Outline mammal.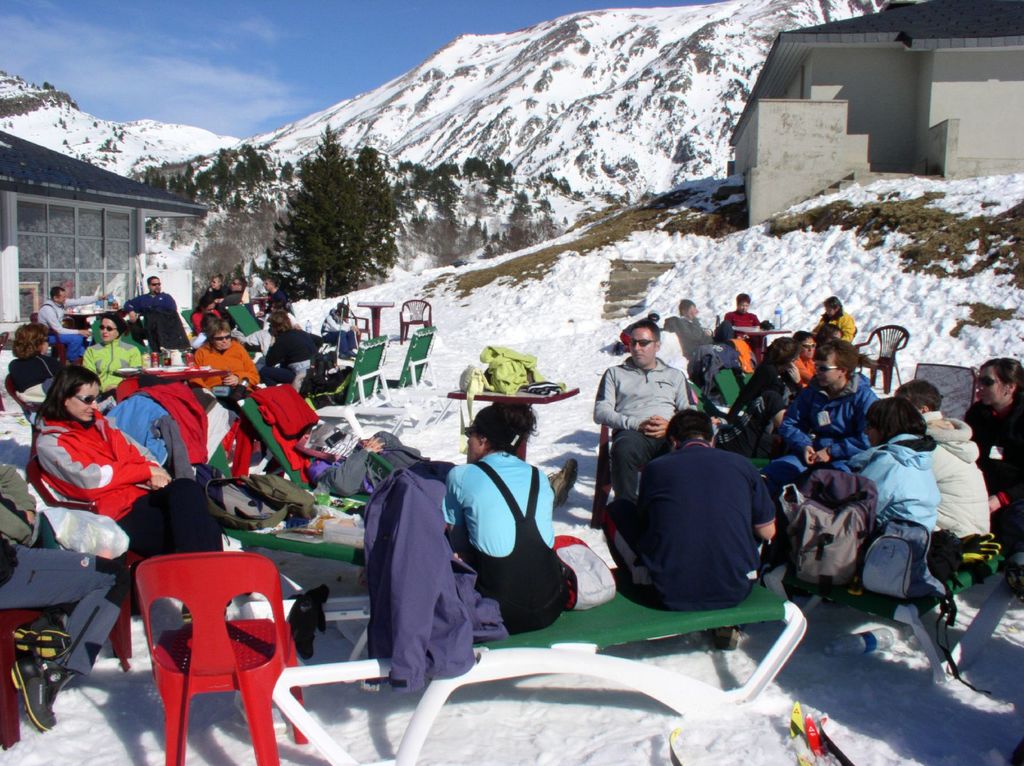
Outline: crop(303, 422, 438, 497).
